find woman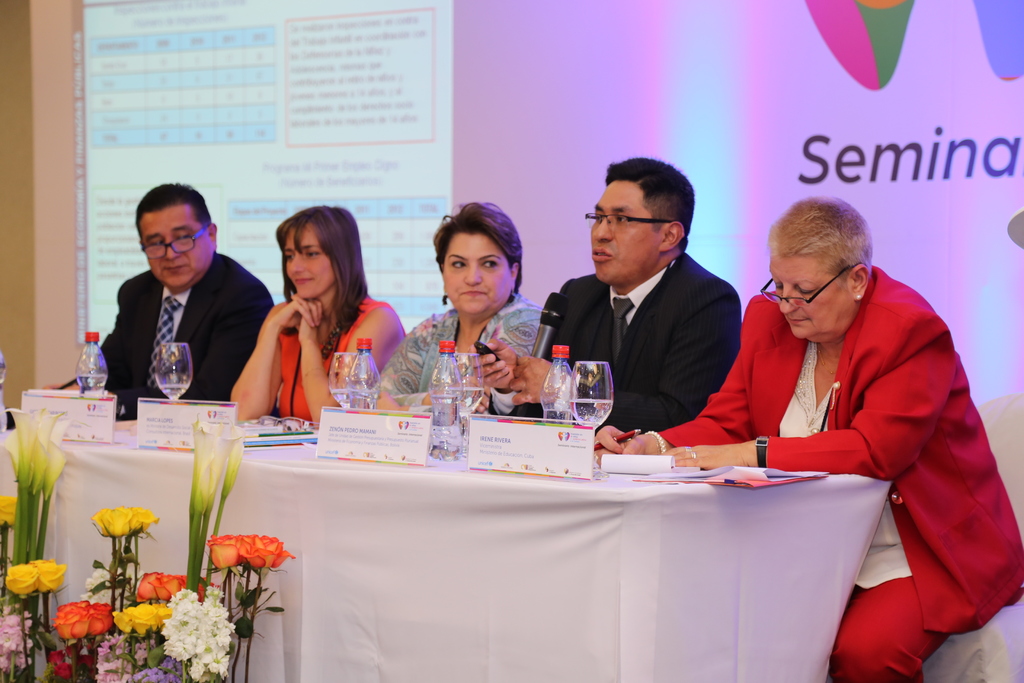
left=592, top=194, right=1023, bottom=682
